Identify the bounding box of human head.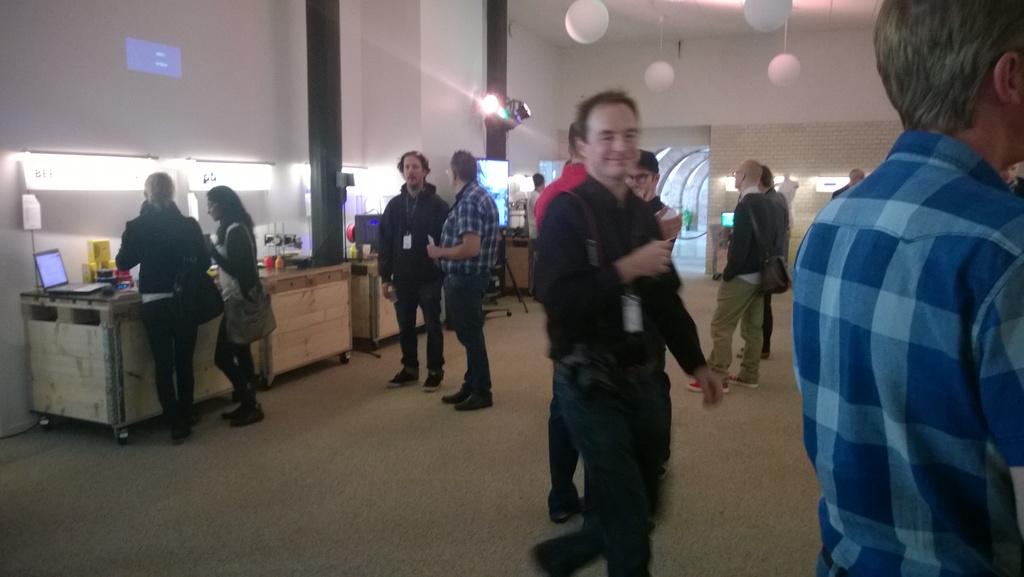
<bbox>203, 183, 240, 223</bbox>.
